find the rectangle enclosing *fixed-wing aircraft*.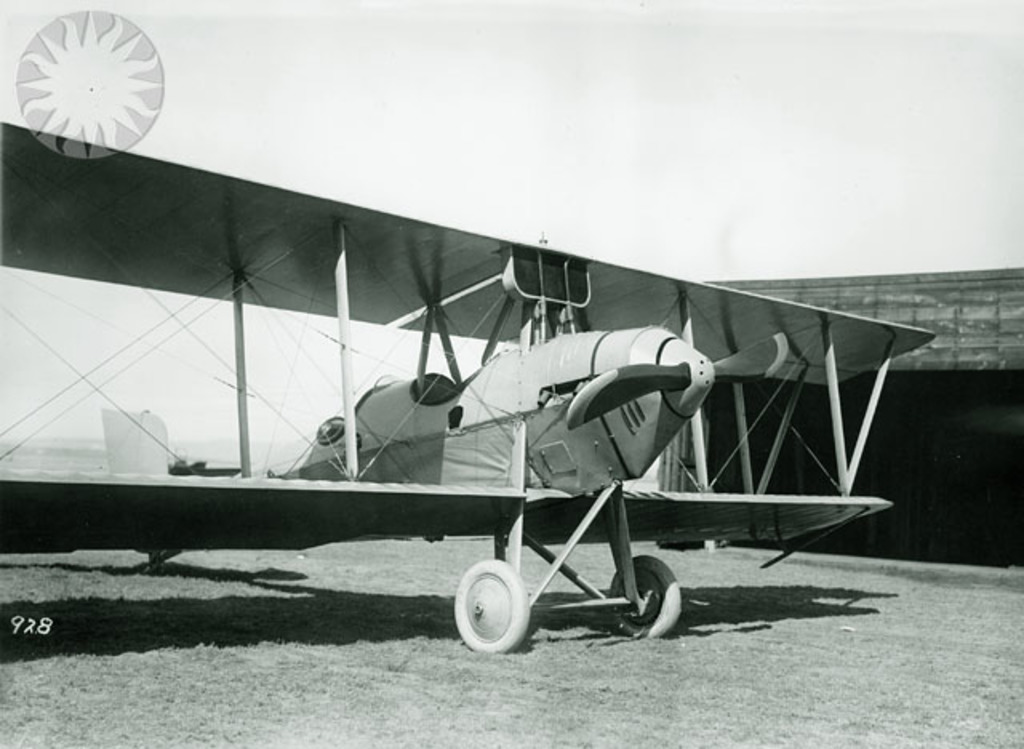
3:117:938:655.
